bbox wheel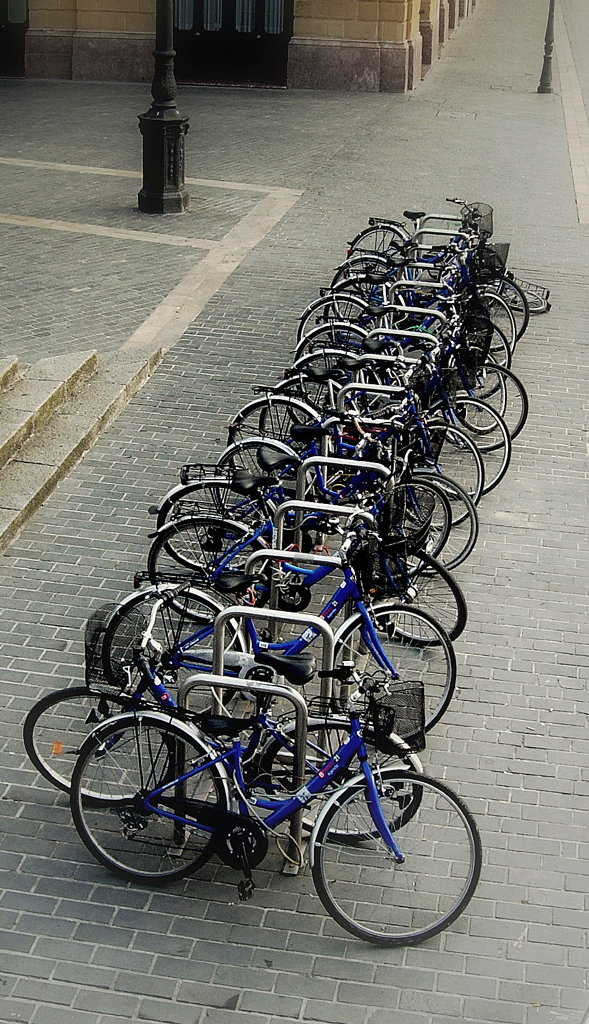
336, 248, 394, 301
